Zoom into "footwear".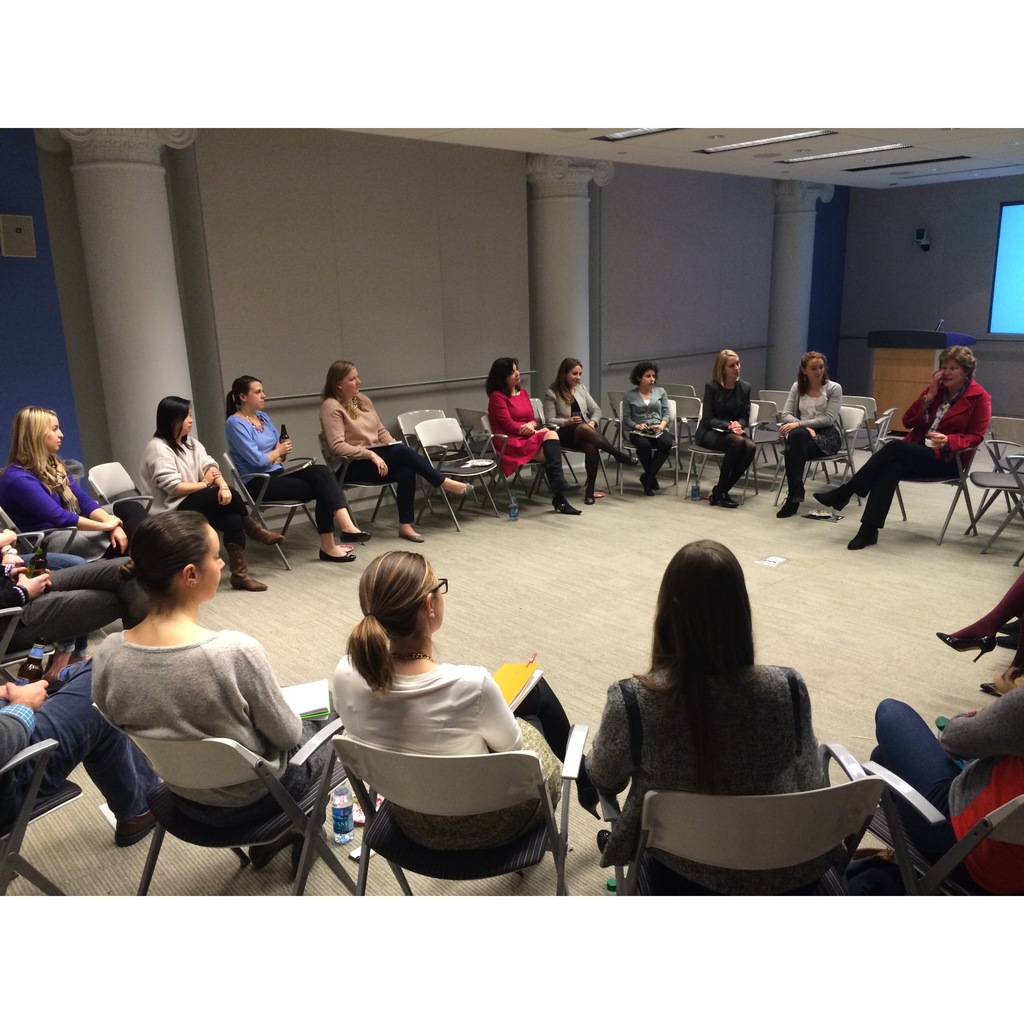
Zoom target: (x1=780, y1=498, x2=797, y2=517).
